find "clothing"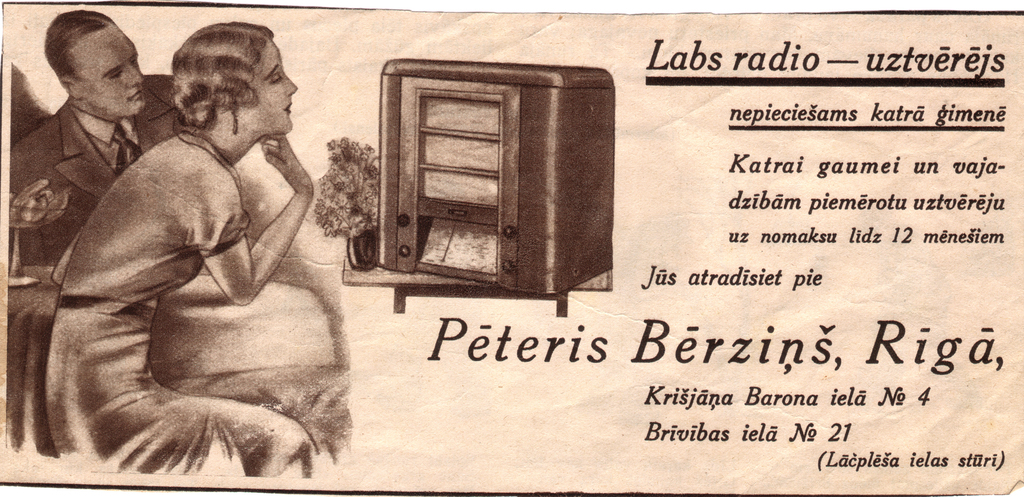
BBox(2, 79, 200, 265)
